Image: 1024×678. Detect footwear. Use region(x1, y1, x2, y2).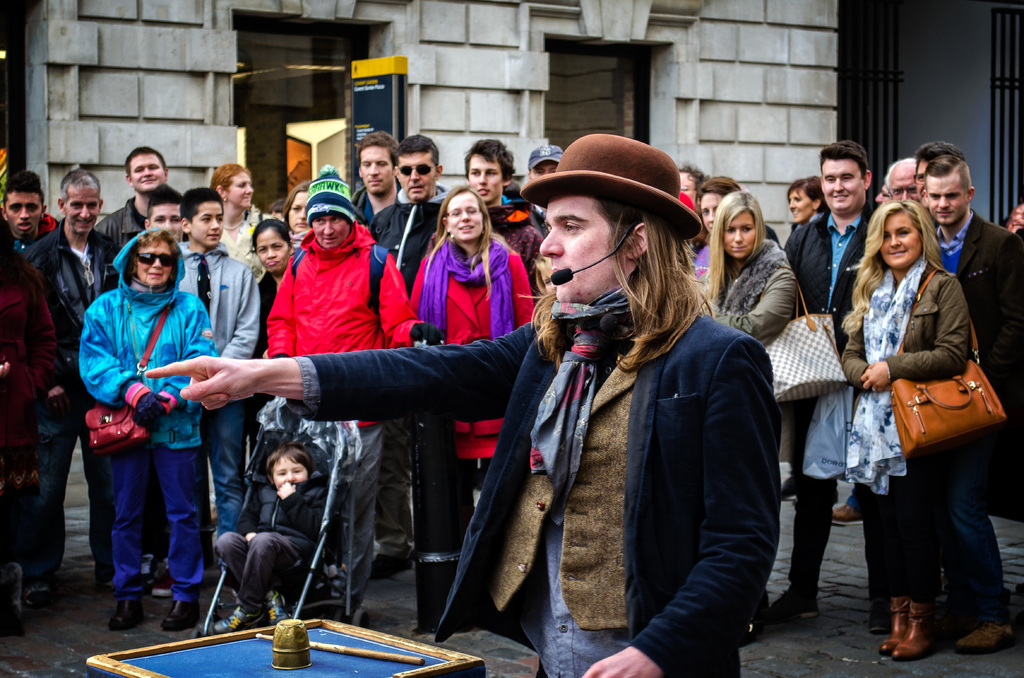
region(373, 546, 410, 581).
